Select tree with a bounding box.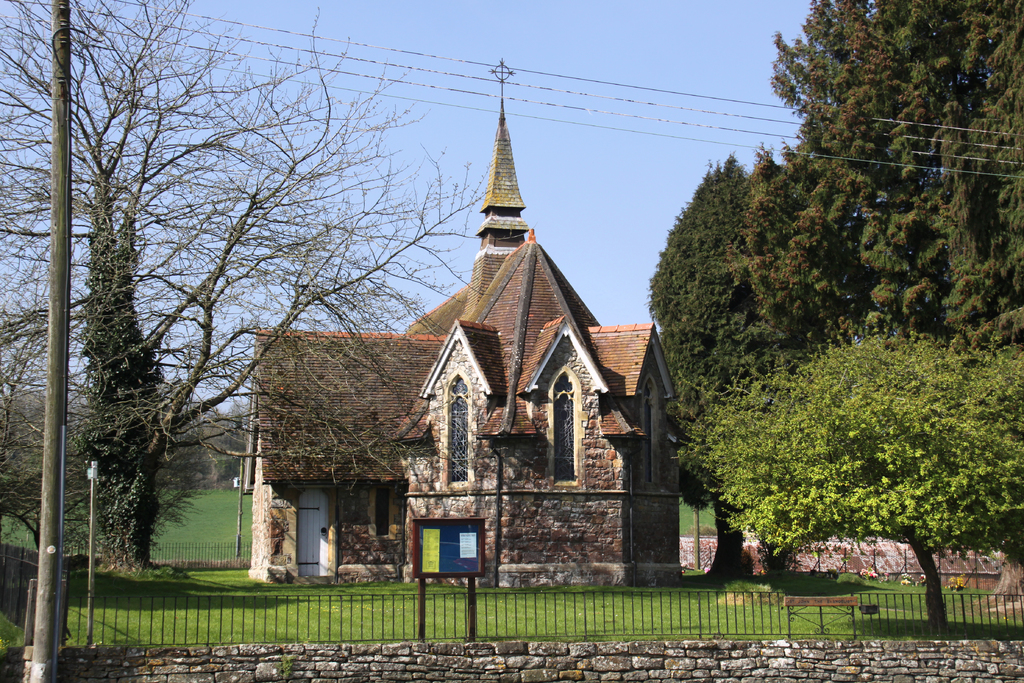
[left=636, top=150, right=842, bottom=576].
